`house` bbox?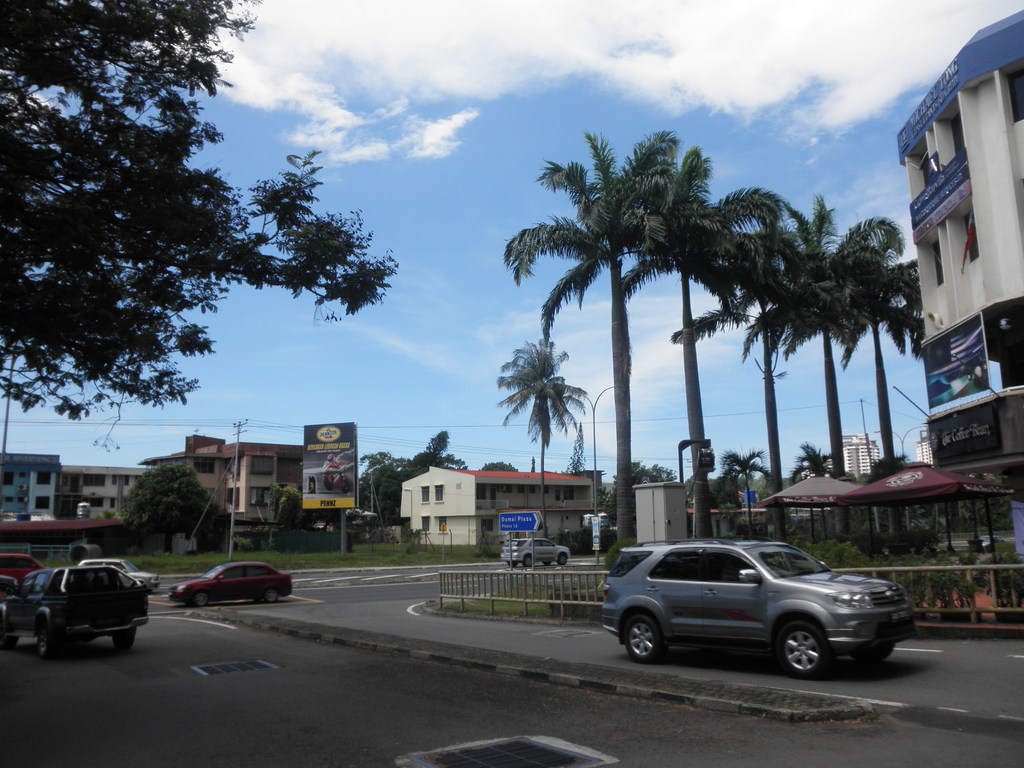
box=[58, 467, 153, 516]
